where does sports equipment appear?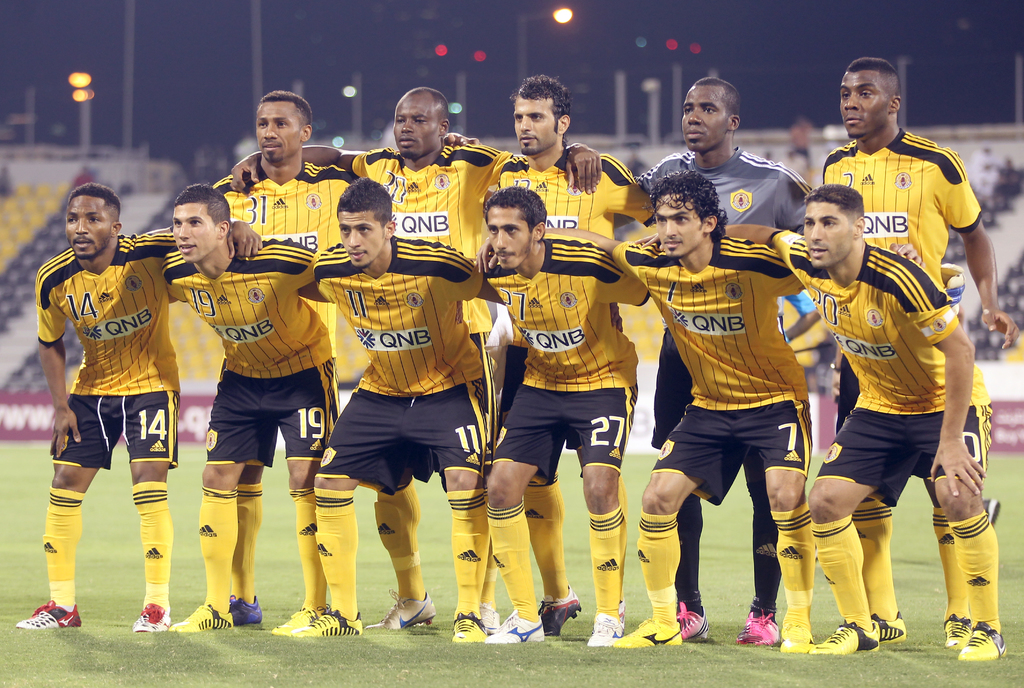
Appears at left=291, top=605, right=364, bottom=638.
